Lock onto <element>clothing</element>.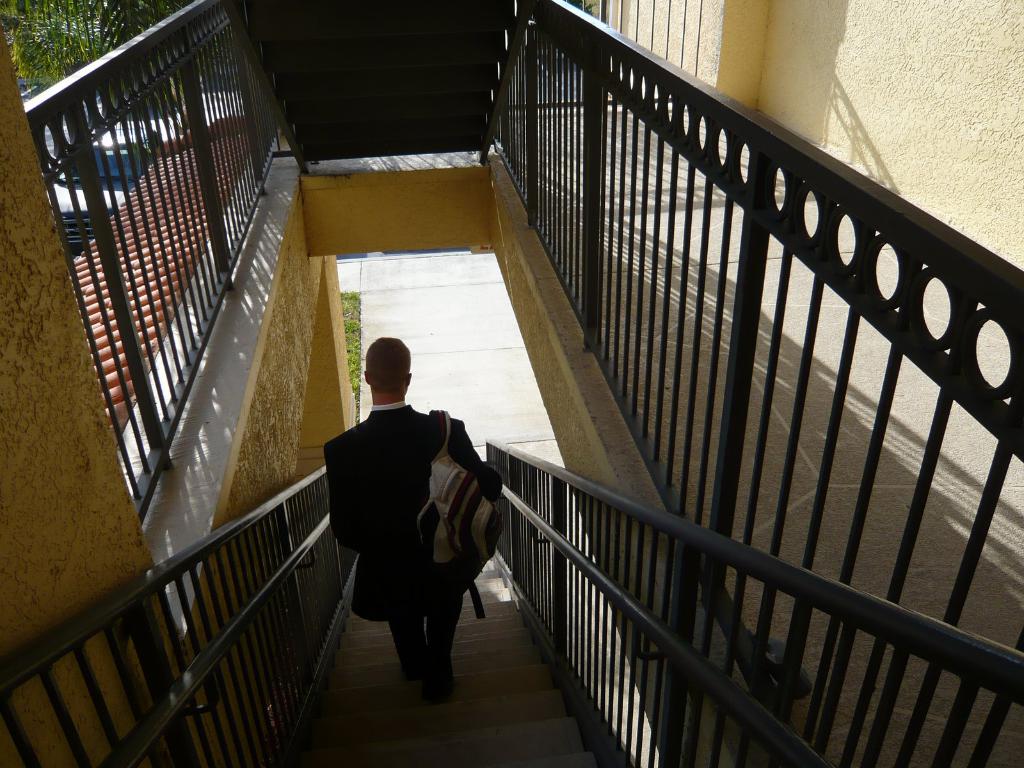
Locked: {"x1": 324, "y1": 389, "x2": 490, "y2": 709}.
